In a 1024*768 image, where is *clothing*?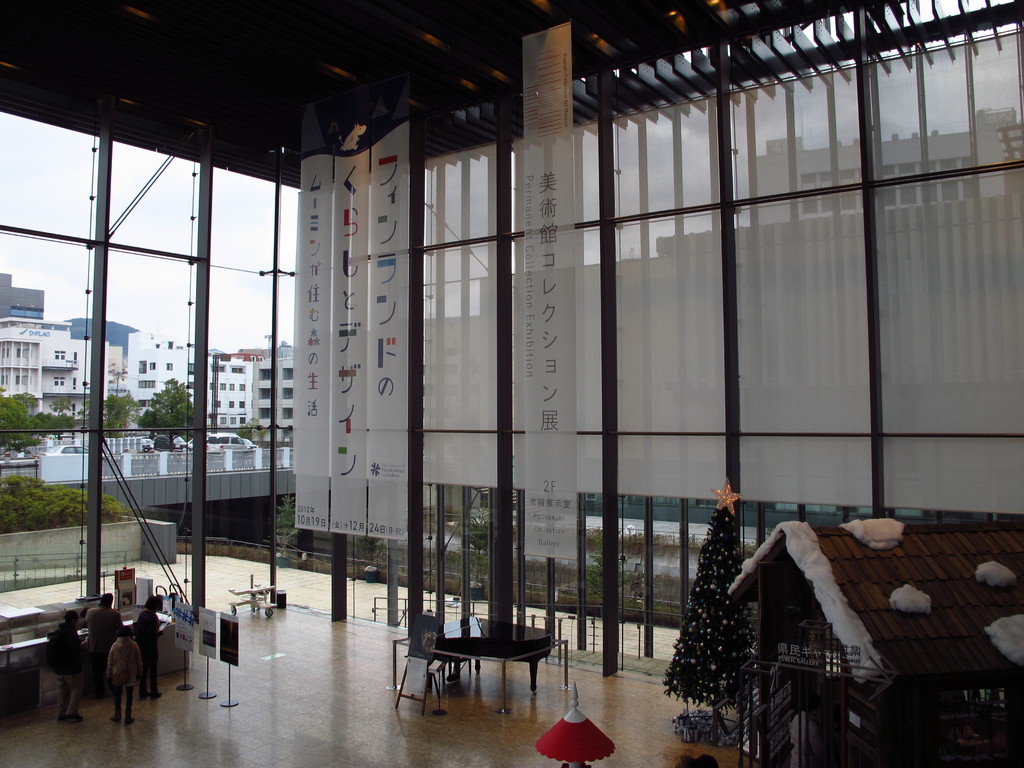
l=107, t=643, r=141, b=708.
